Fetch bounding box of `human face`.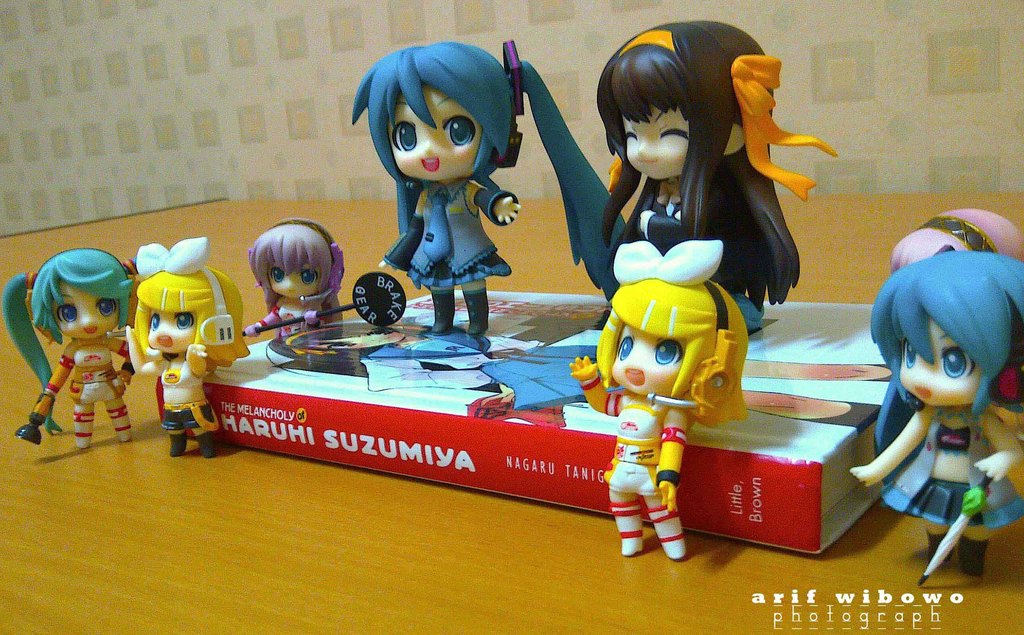
Bbox: (267, 264, 318, 297).
